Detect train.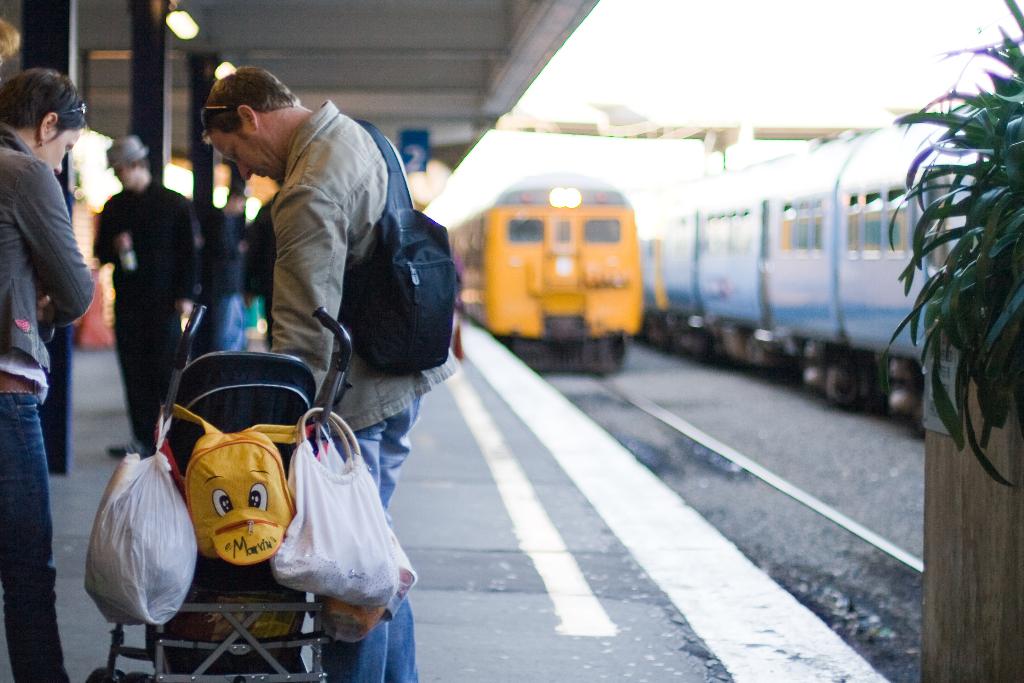
Detected at (442, 167, 657, 381).
